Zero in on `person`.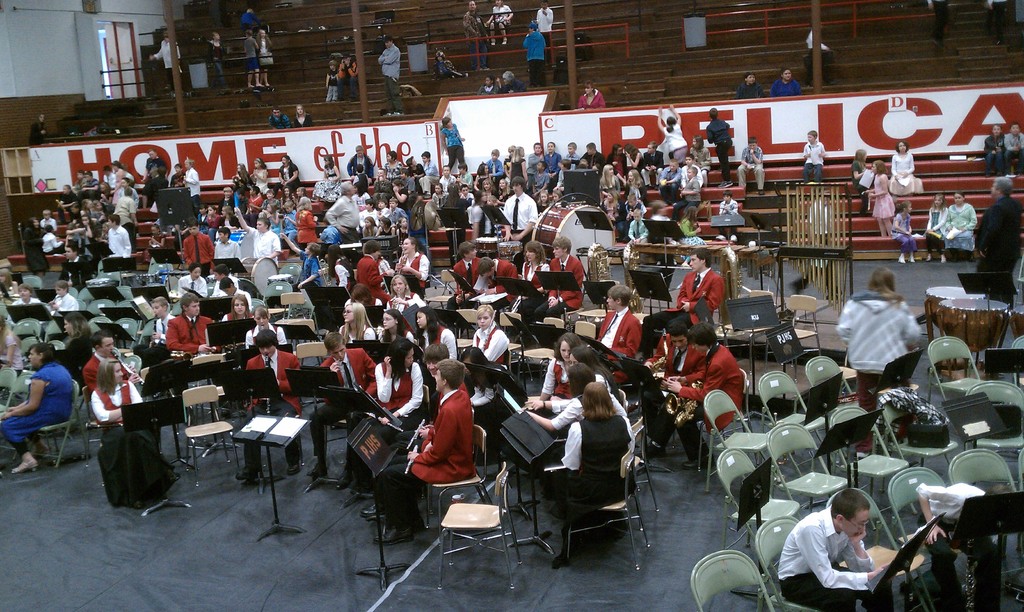
Zeroed in: 205, 33, 225, 85.
